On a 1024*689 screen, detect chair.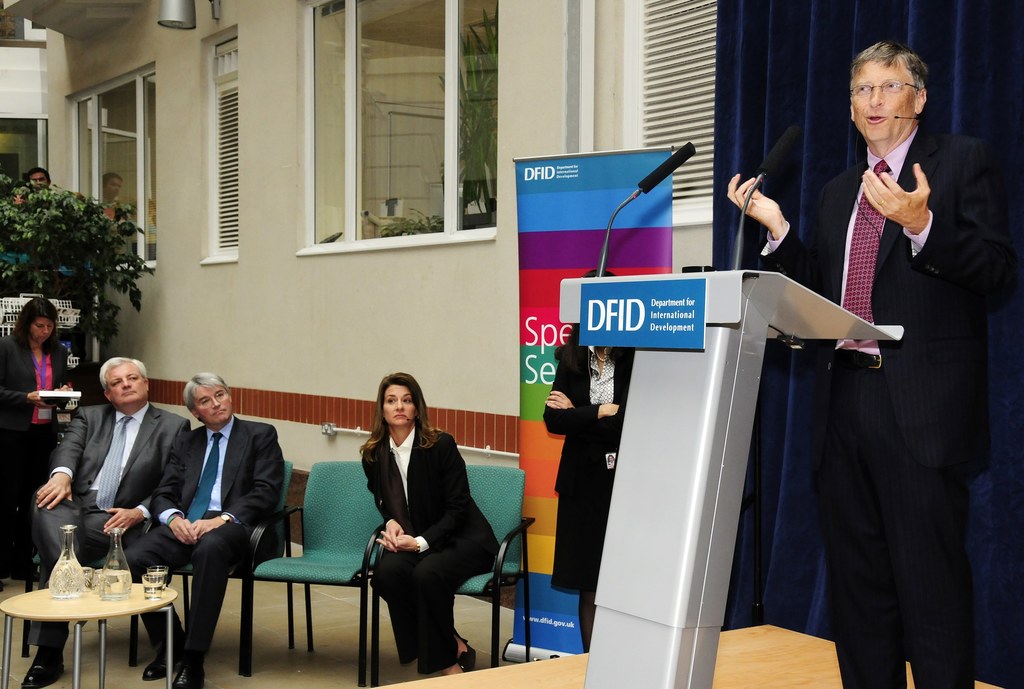
<region>366, 467, 529, 688</region>.
